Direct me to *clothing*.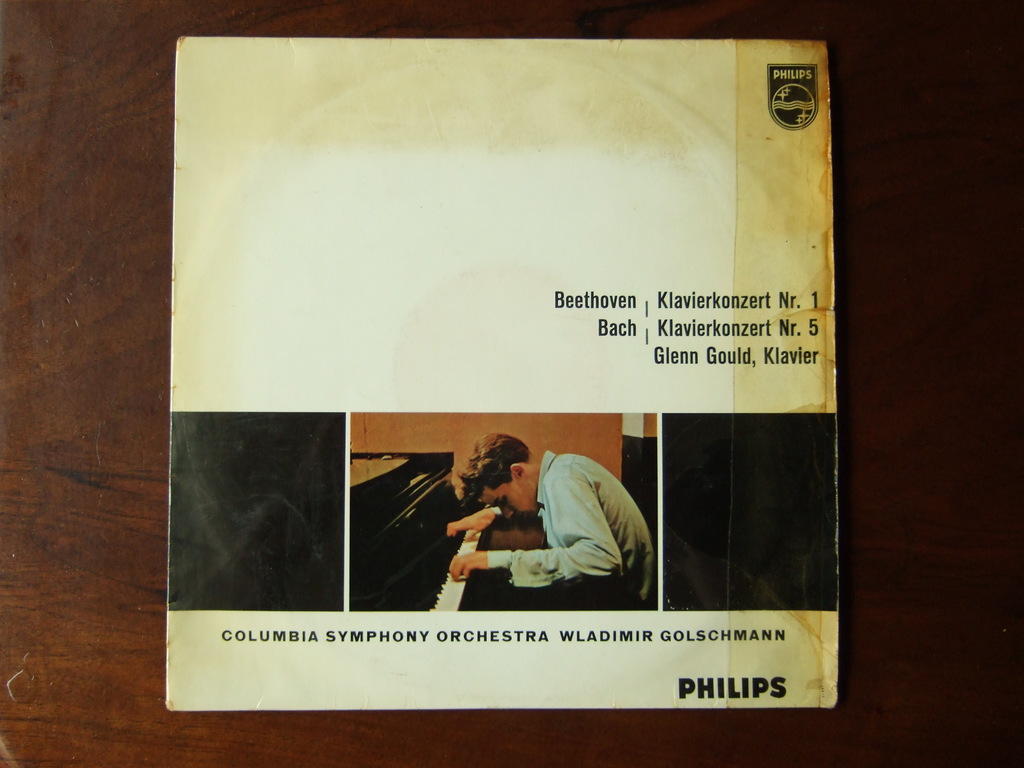
Direction: 506/444/646/599.
